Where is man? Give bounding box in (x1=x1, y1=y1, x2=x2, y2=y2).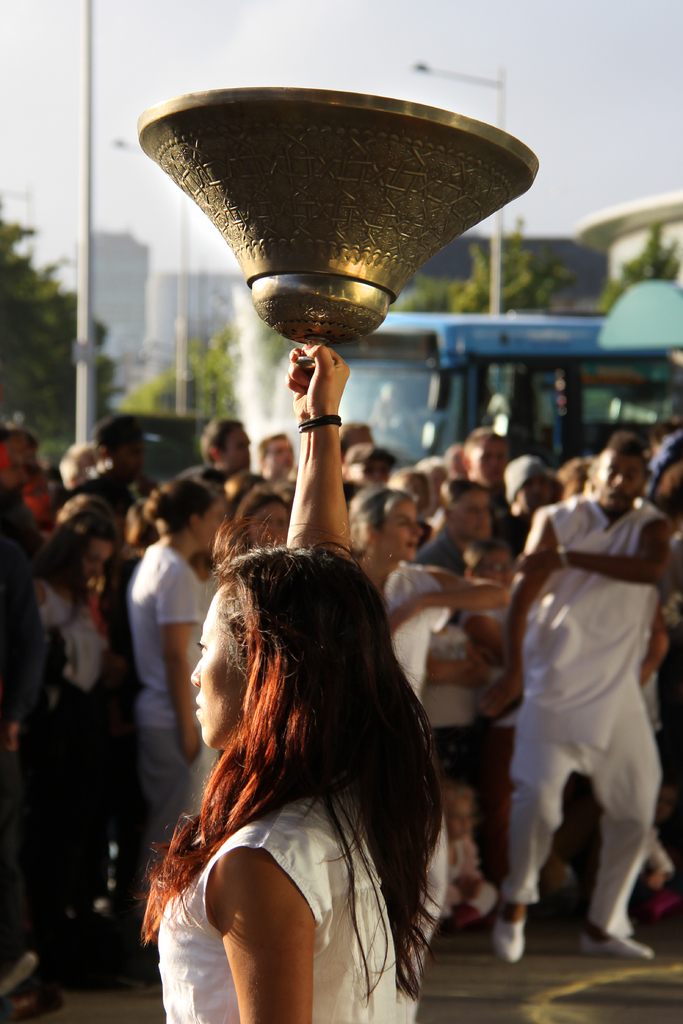
(x1=447, y1=417, x2=524, y2=502).
